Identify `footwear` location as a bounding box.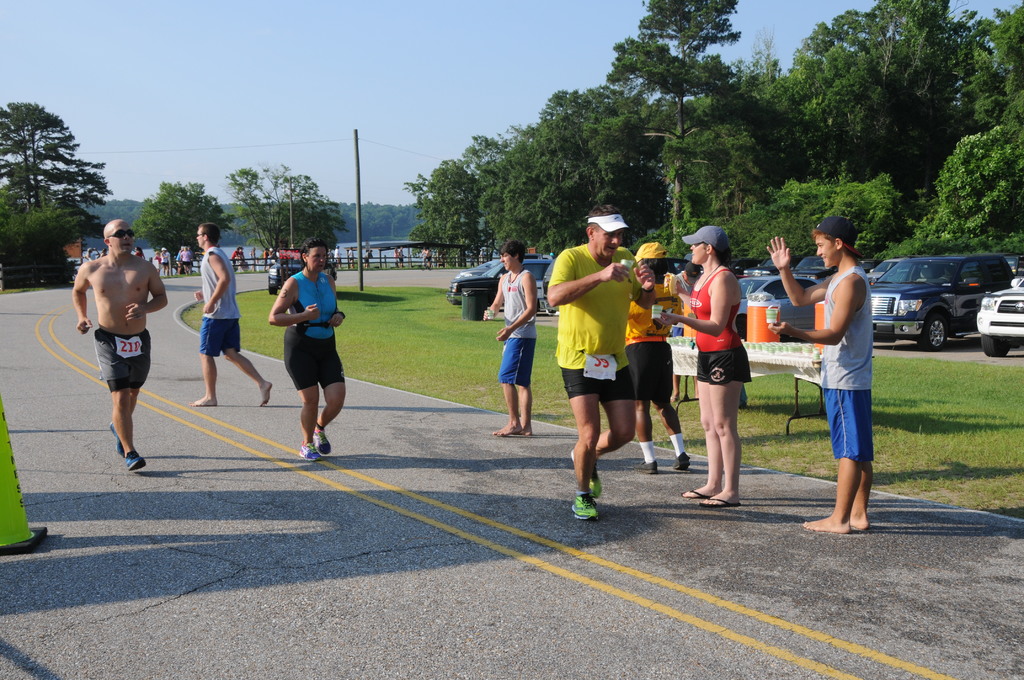
[111,421,125,455].
